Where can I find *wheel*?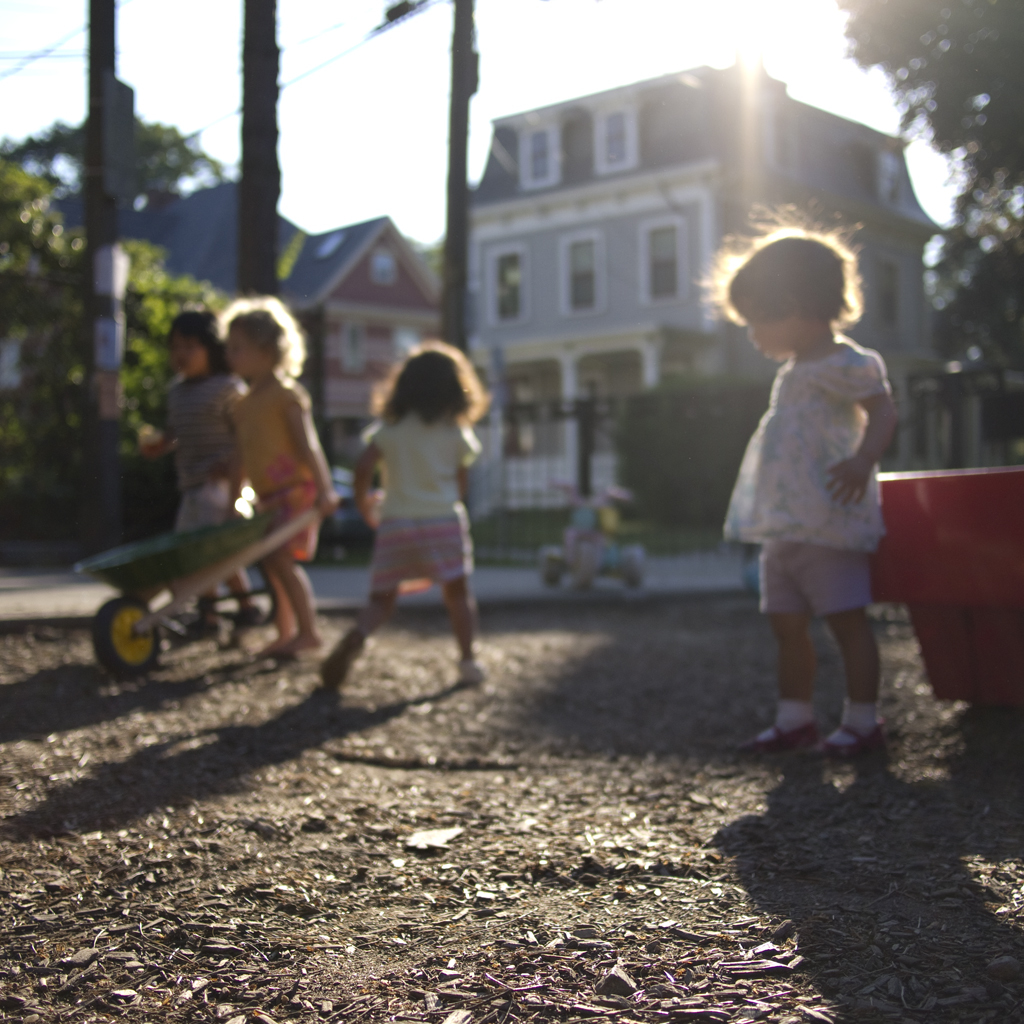
You can find it at pyautogui.locateOnScreen(77, 590, 166, 689).
